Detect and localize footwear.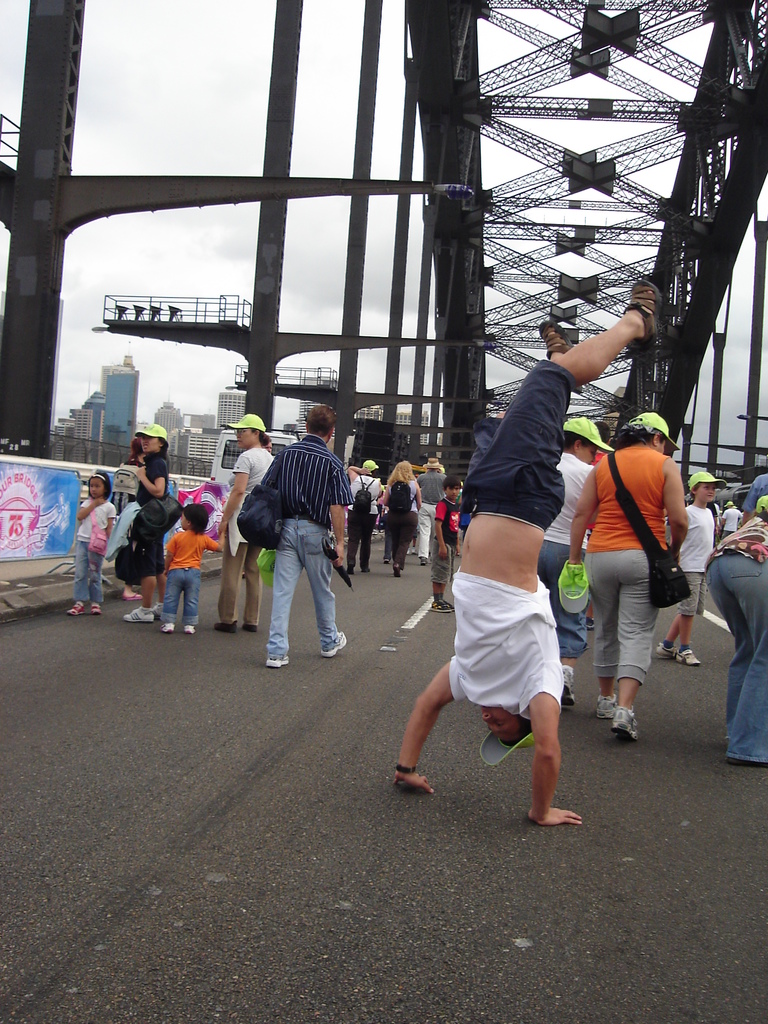
Localized at [607, 707, 641, 744].
